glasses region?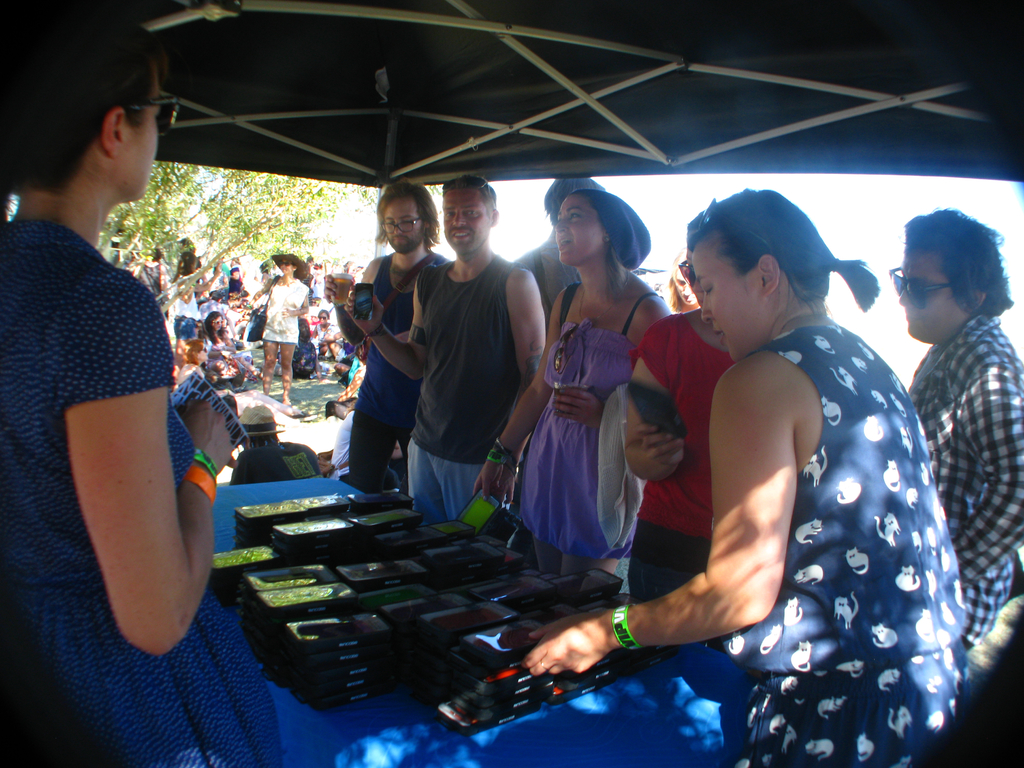
crop(381, 217, 423, 236)
